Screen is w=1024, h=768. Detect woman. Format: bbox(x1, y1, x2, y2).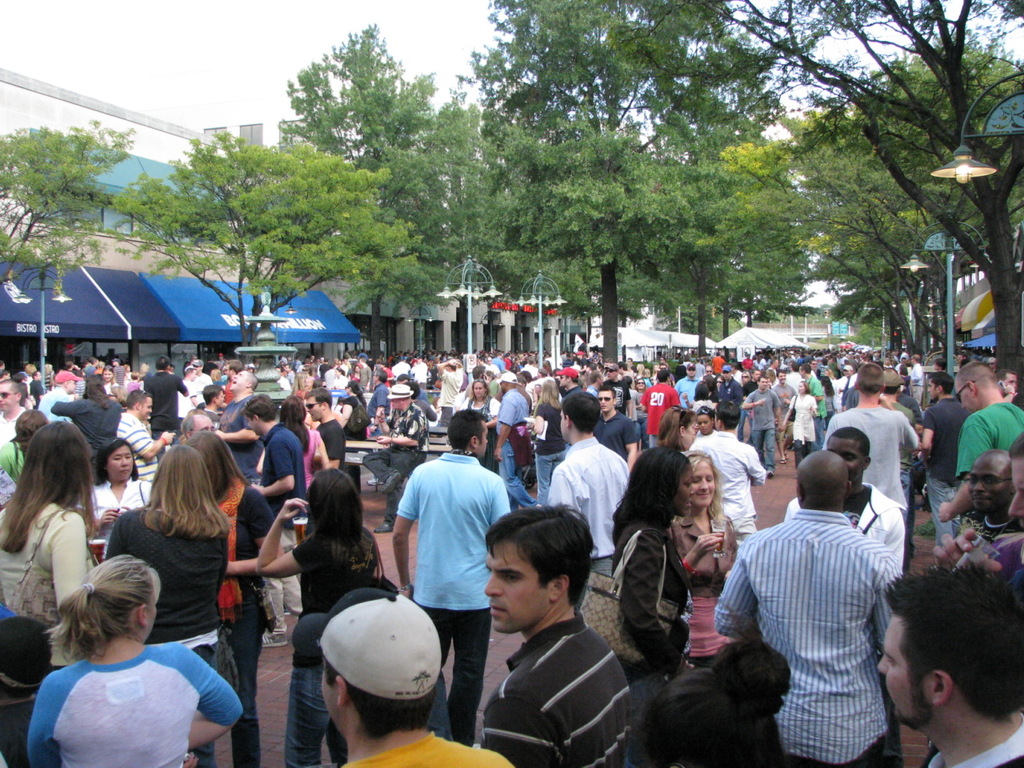
bbox(776, 380, 818, 468).
